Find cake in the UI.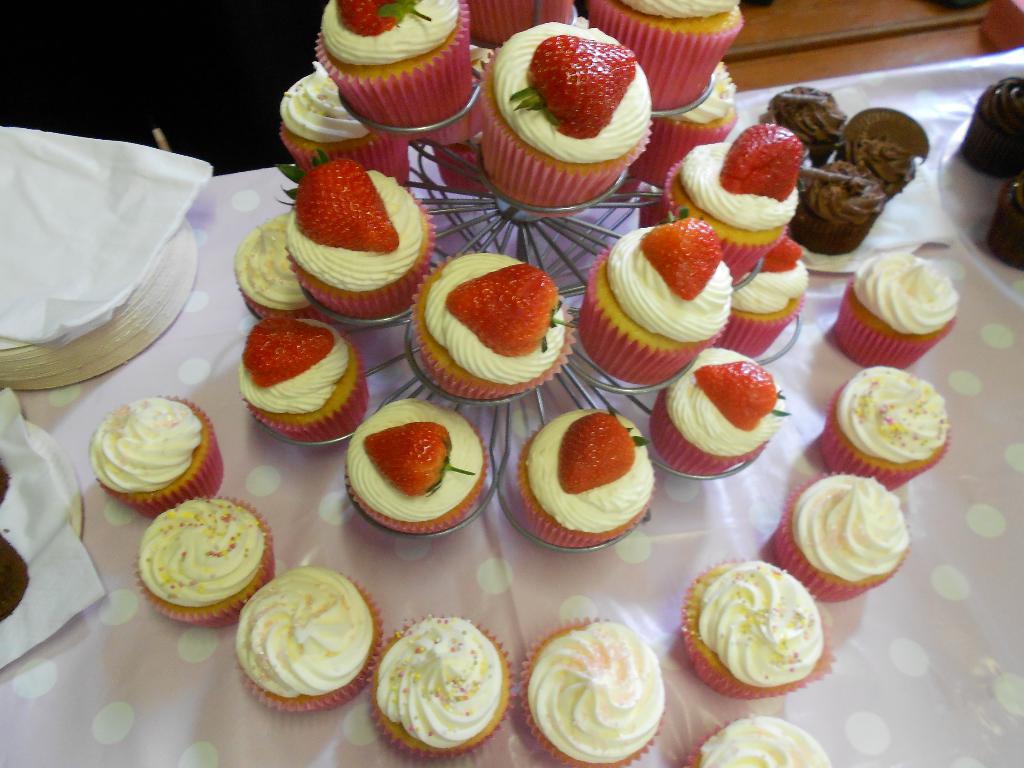
UI element at l=131, t=487, r=273, b=634.
